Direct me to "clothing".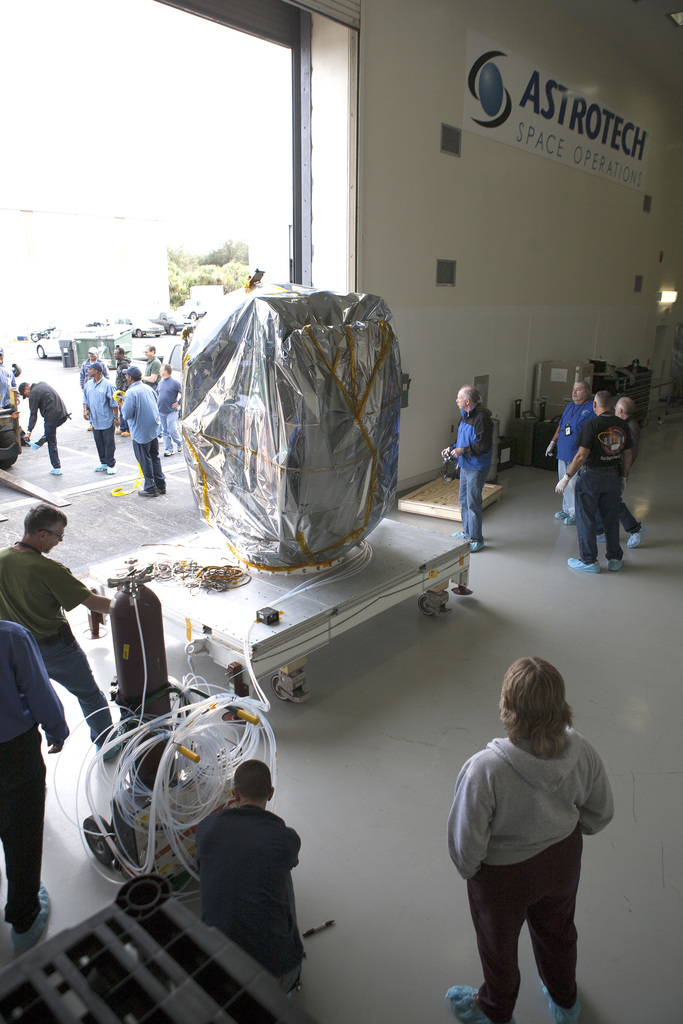
Direction: {"left": 24, "top": 378, "right": 72, "bottom": 464}.
